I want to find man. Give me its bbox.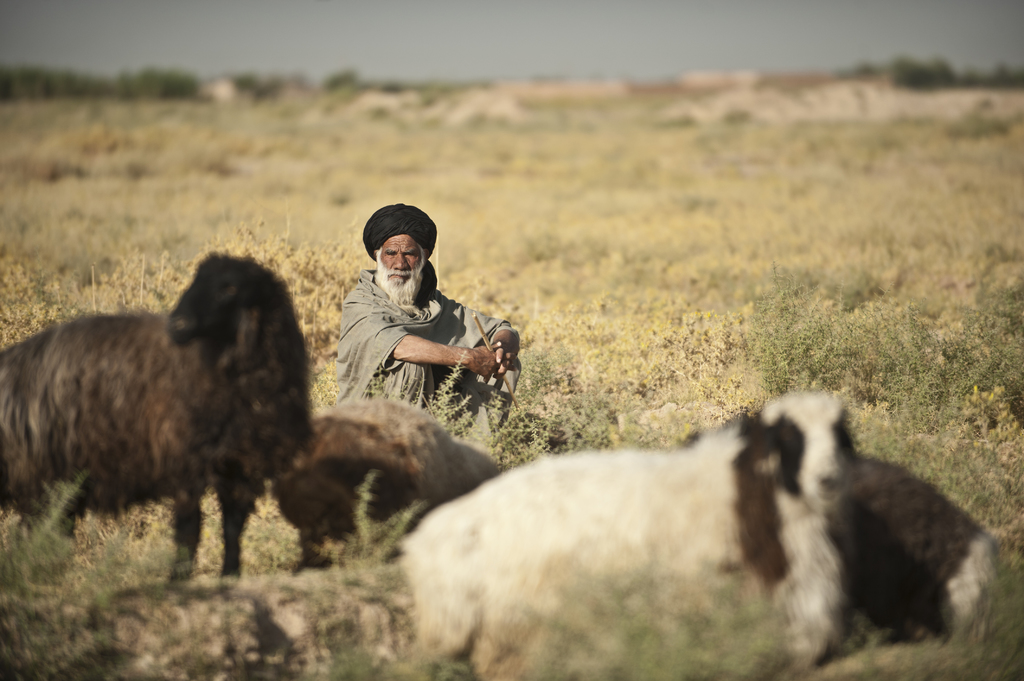
308:210:527:432.
